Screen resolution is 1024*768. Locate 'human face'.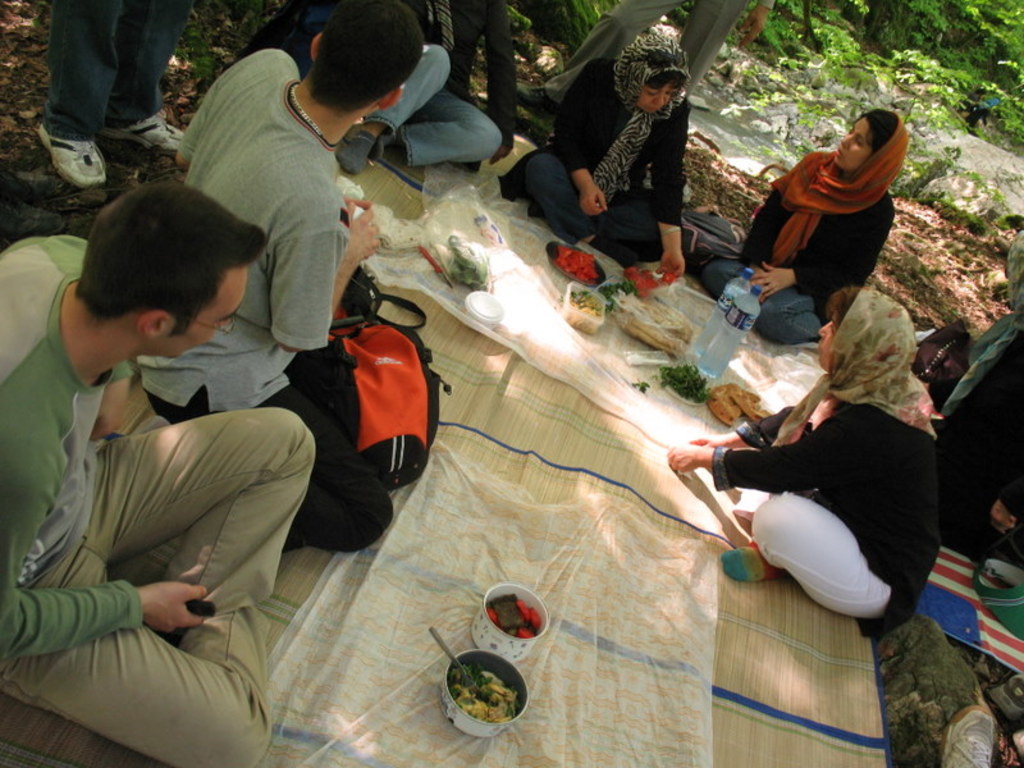
147:268:253:361.
